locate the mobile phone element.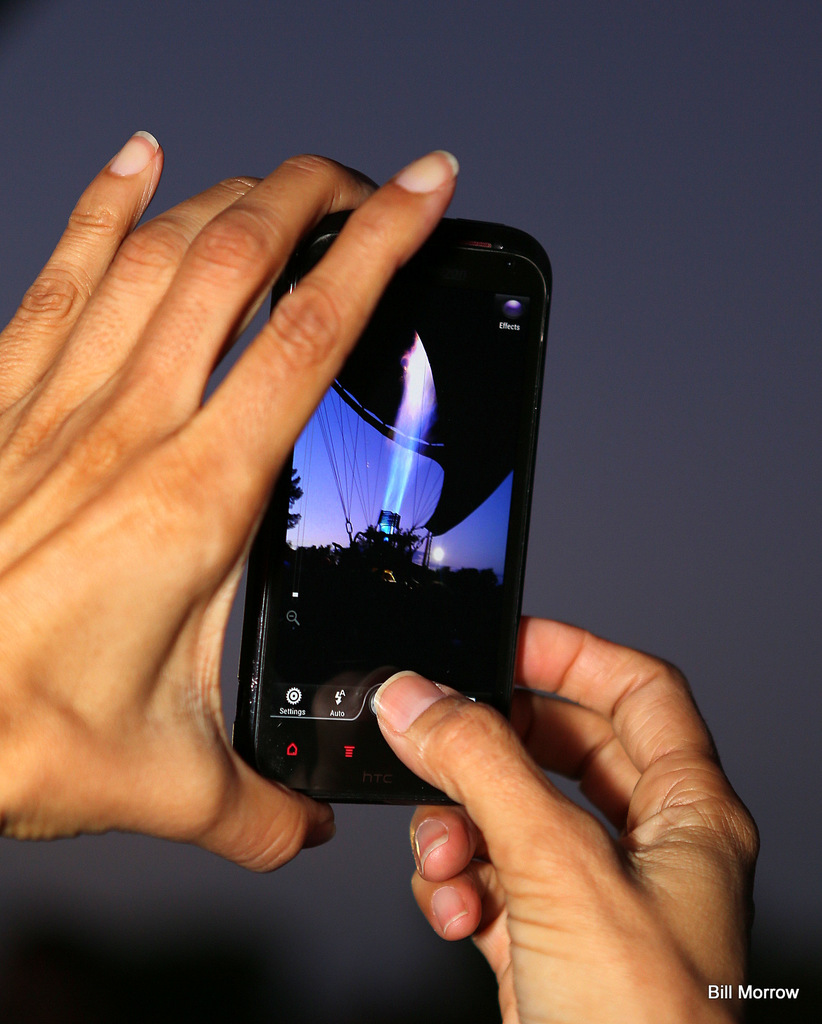
Element bbox: left=213, top=176, right=544, bottom=781.
